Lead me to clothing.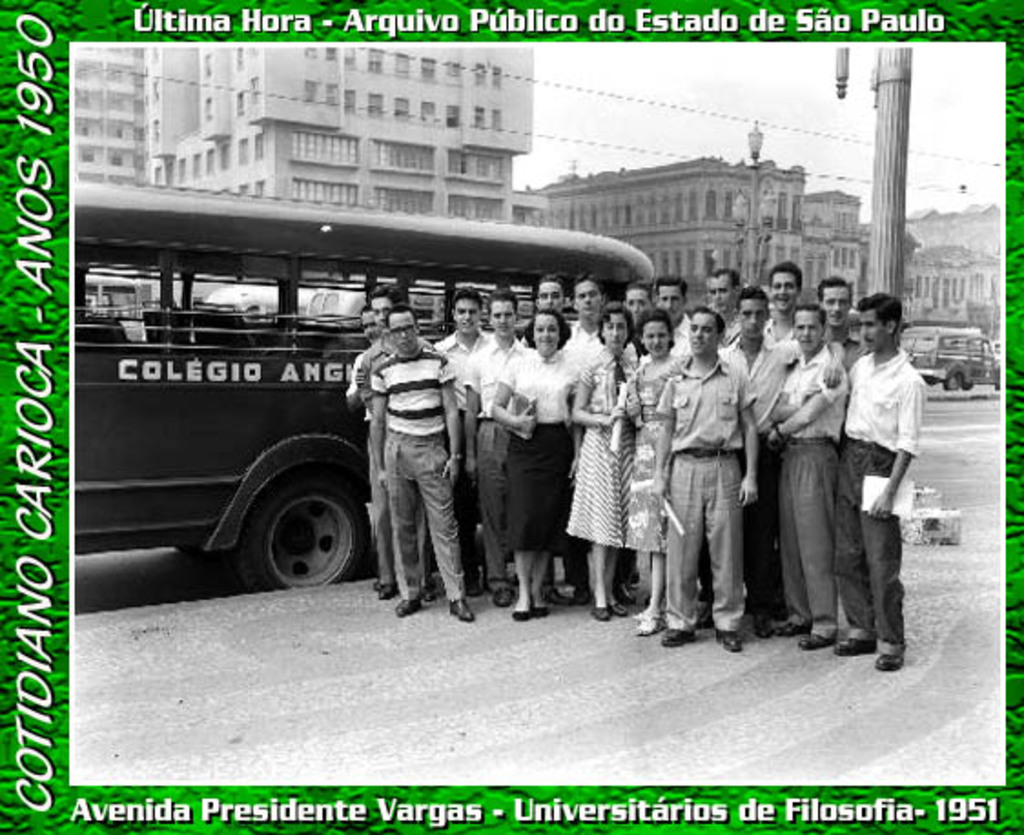
Lead to locate(658, 357, 762, 627).
